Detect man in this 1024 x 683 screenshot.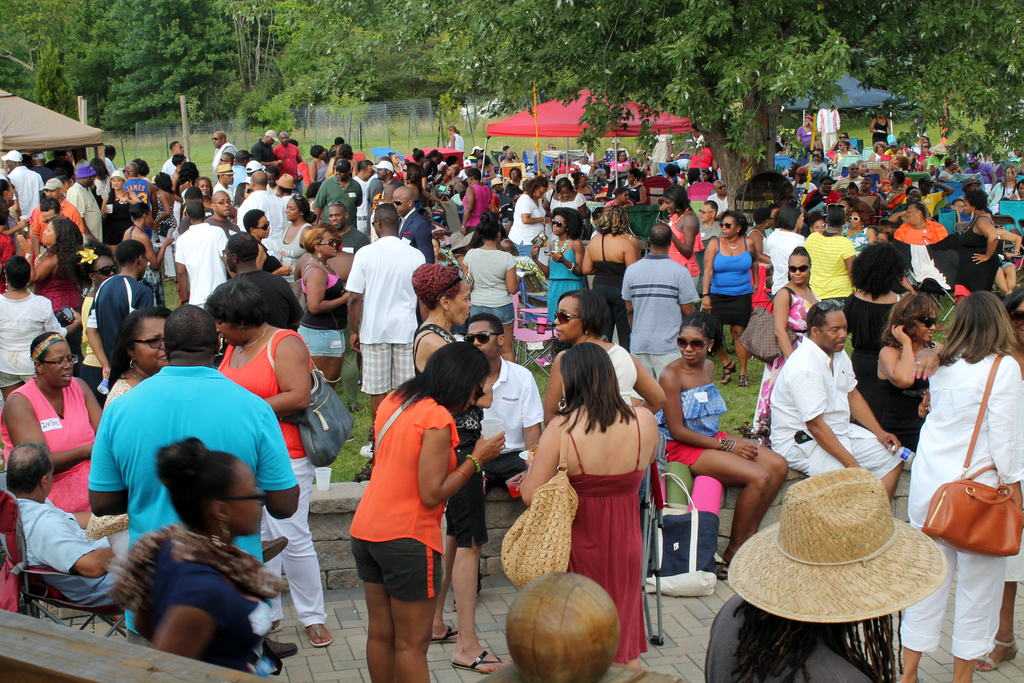
Detection: [0,436,126,604].
